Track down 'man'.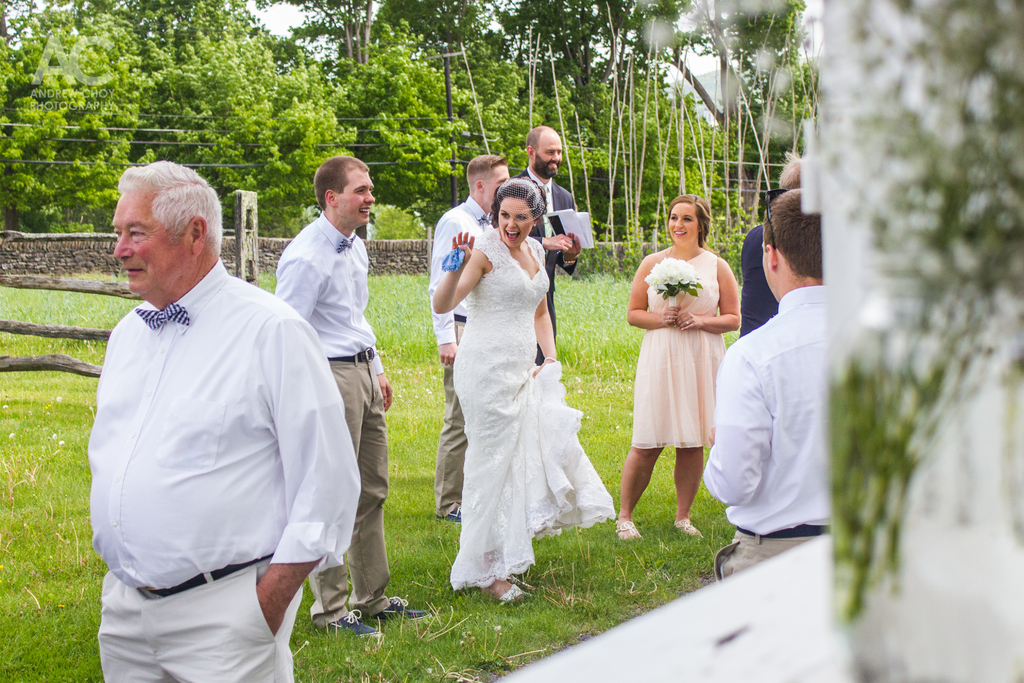
Tracked to locate(504, 118, 595, 375).
